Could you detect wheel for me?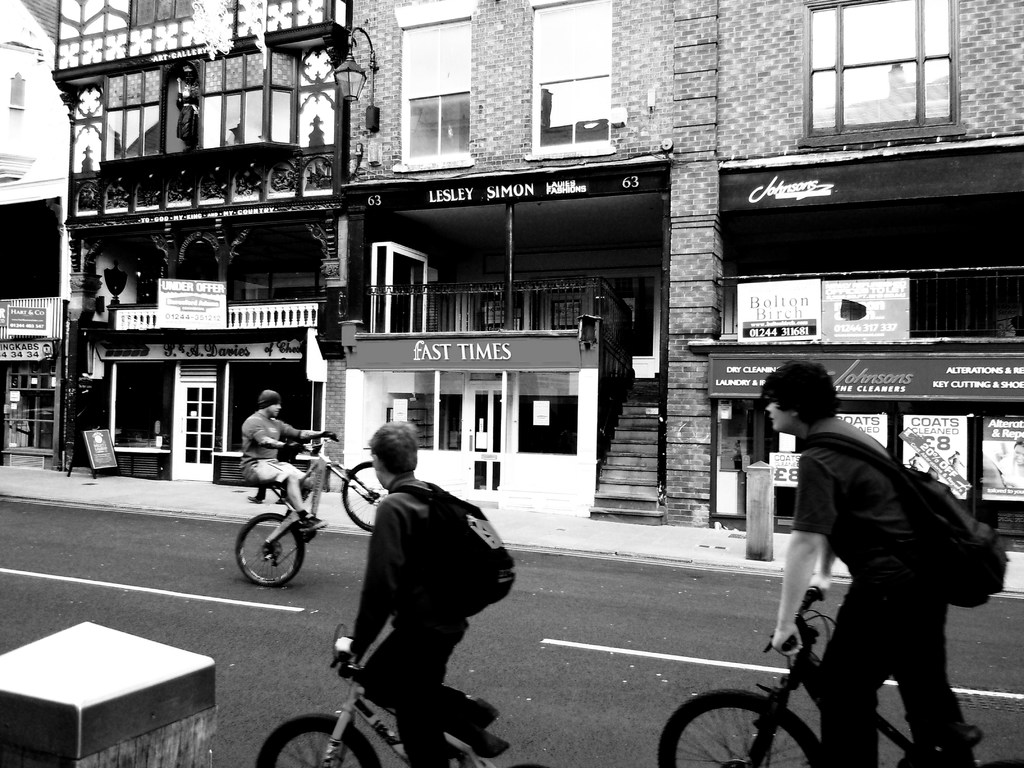
Detection result: 233/514/305/588.
